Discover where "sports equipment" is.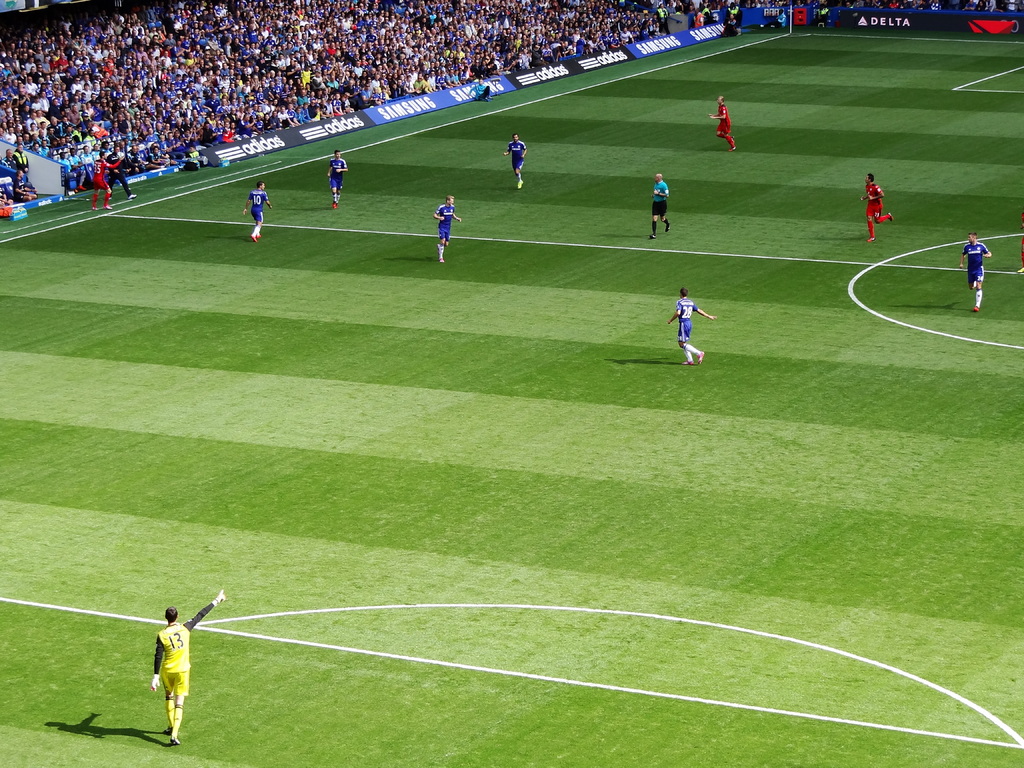
Discovered at <region>696, 353, 706, 363</region>.
